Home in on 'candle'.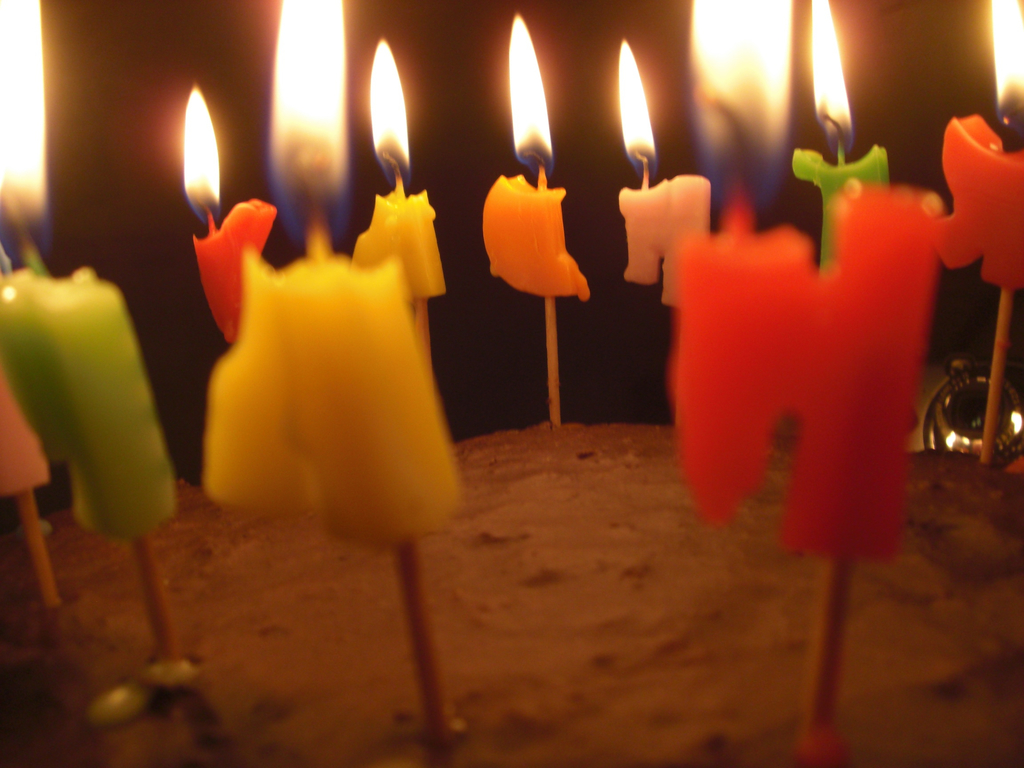
Homed in at (x1=196, y1=0, x2=461, y2=555).
